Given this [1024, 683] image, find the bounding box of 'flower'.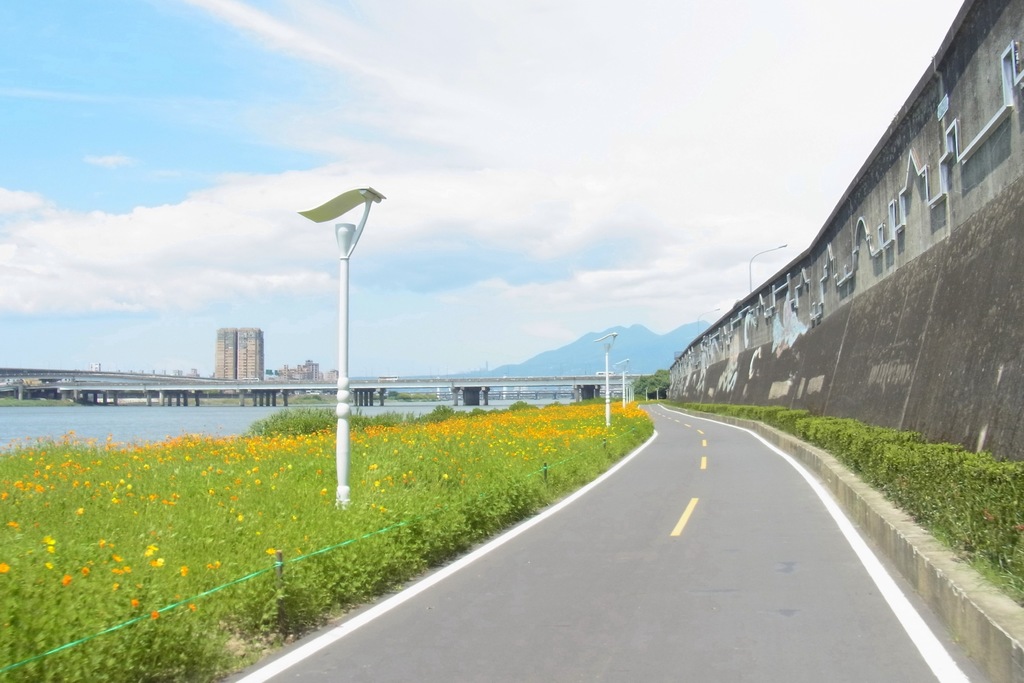
left=205, top=559, right=221, bottom=570.
